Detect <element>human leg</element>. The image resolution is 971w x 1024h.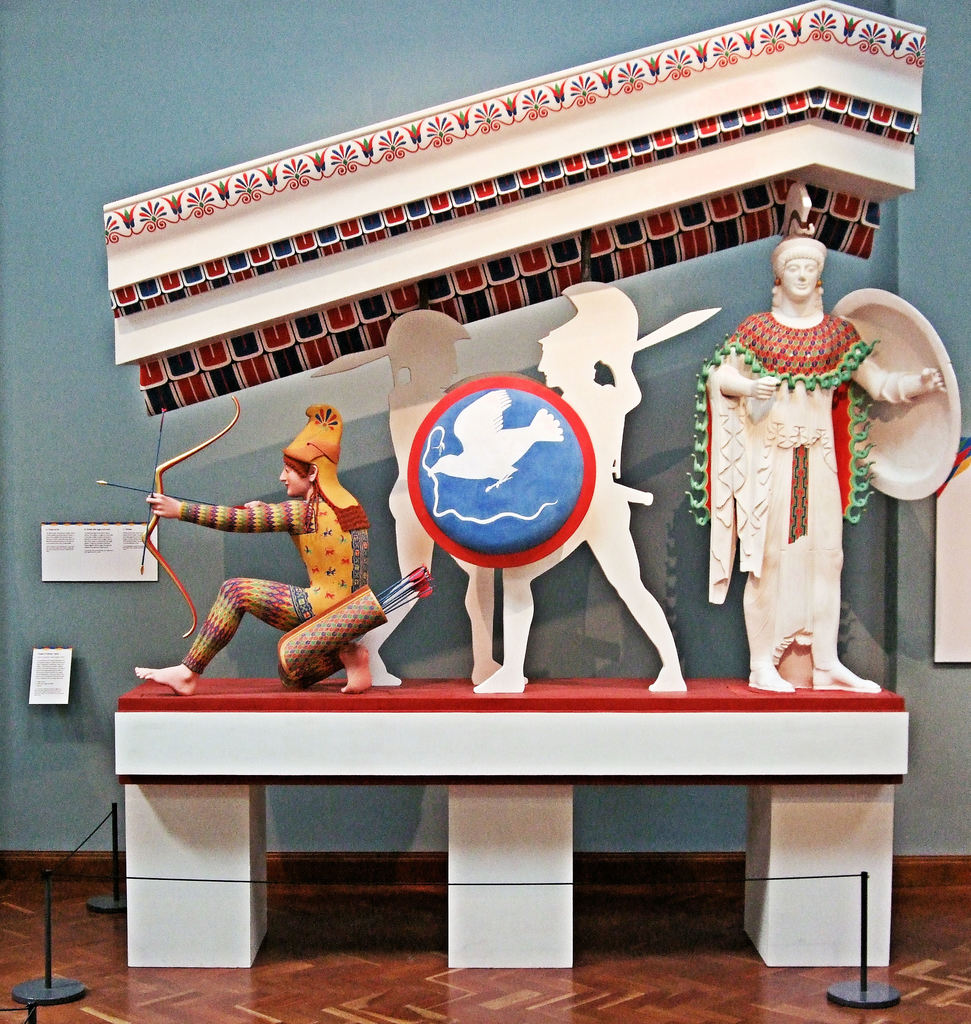
479, 570, 544, 698.
